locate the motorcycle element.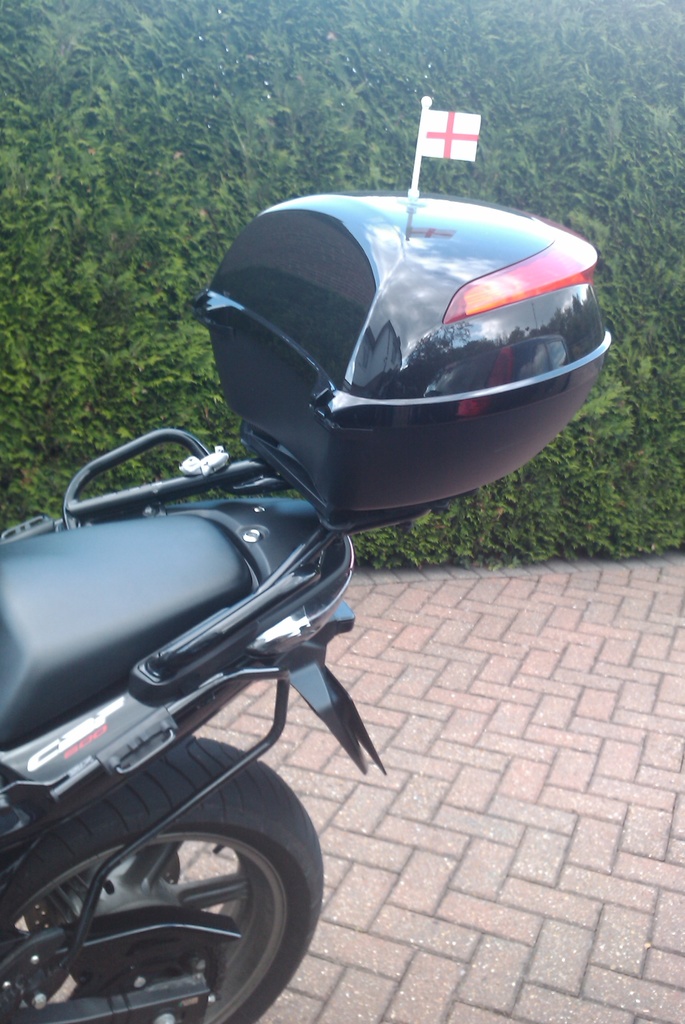
Element bbox: (0, 93, 610, 1021).
